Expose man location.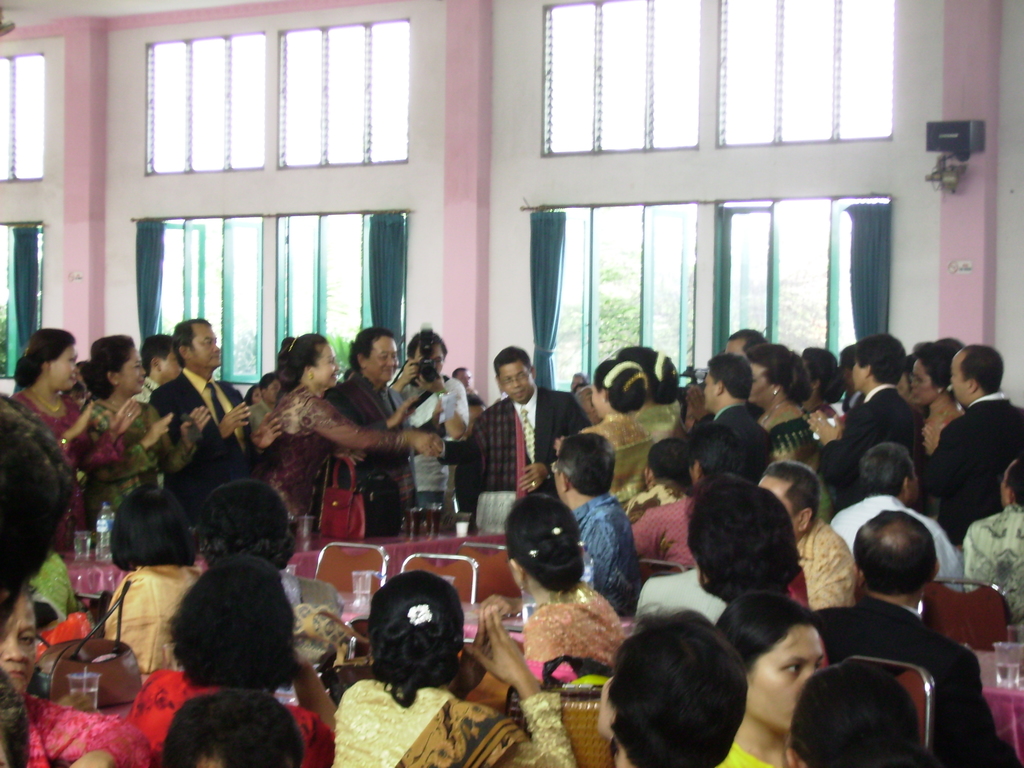
Exposed at select_region(961, 456, 1023, 619).
